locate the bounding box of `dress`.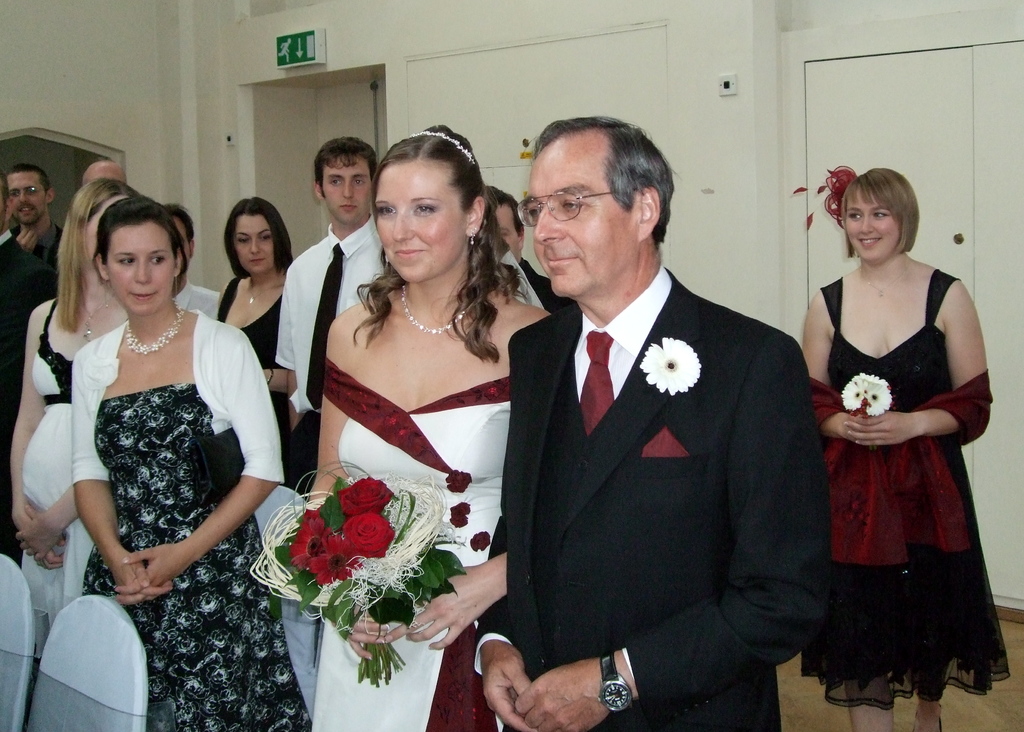
Bounding box: l=797, t=270, r=1012, b=712.
